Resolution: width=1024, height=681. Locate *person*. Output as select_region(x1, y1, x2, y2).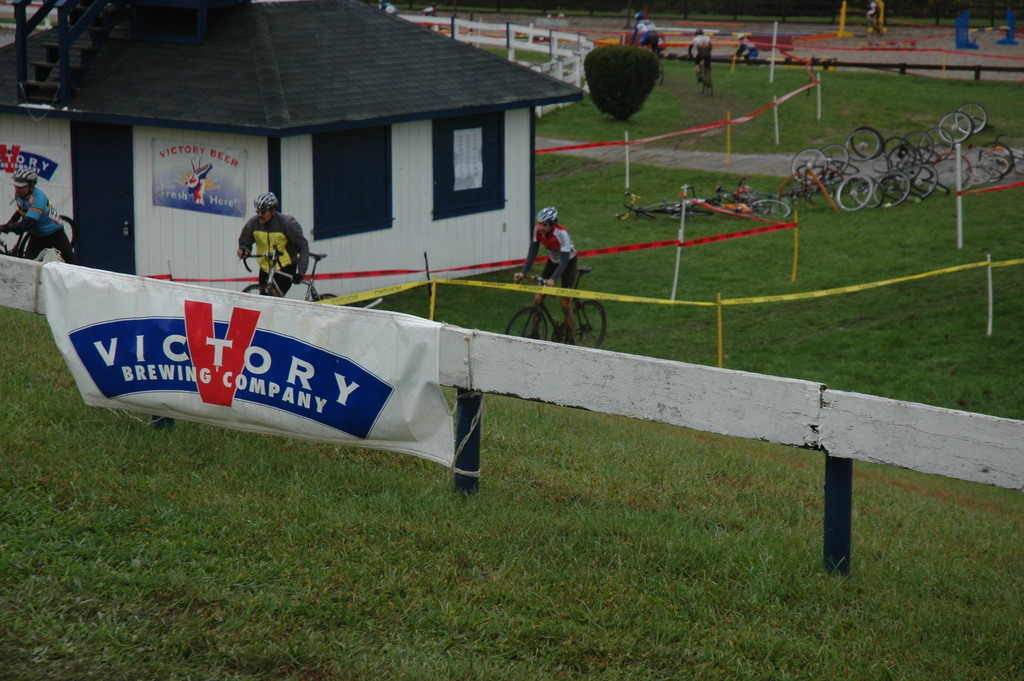
select_region(240, 193, 308, 297).
